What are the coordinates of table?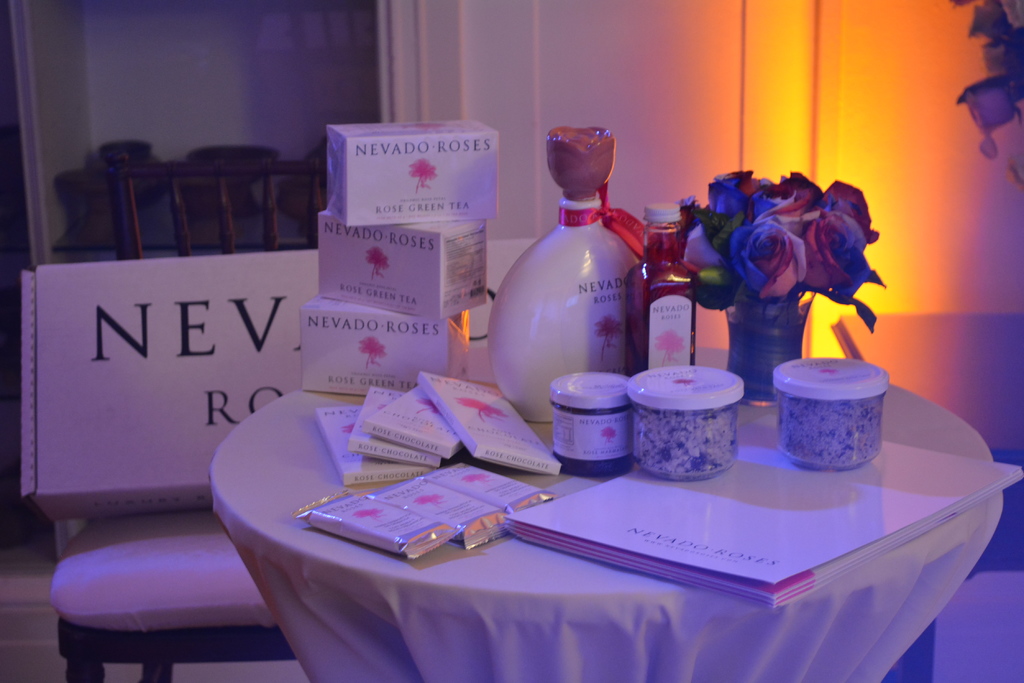
BBox(170, 302, 978, 682).
